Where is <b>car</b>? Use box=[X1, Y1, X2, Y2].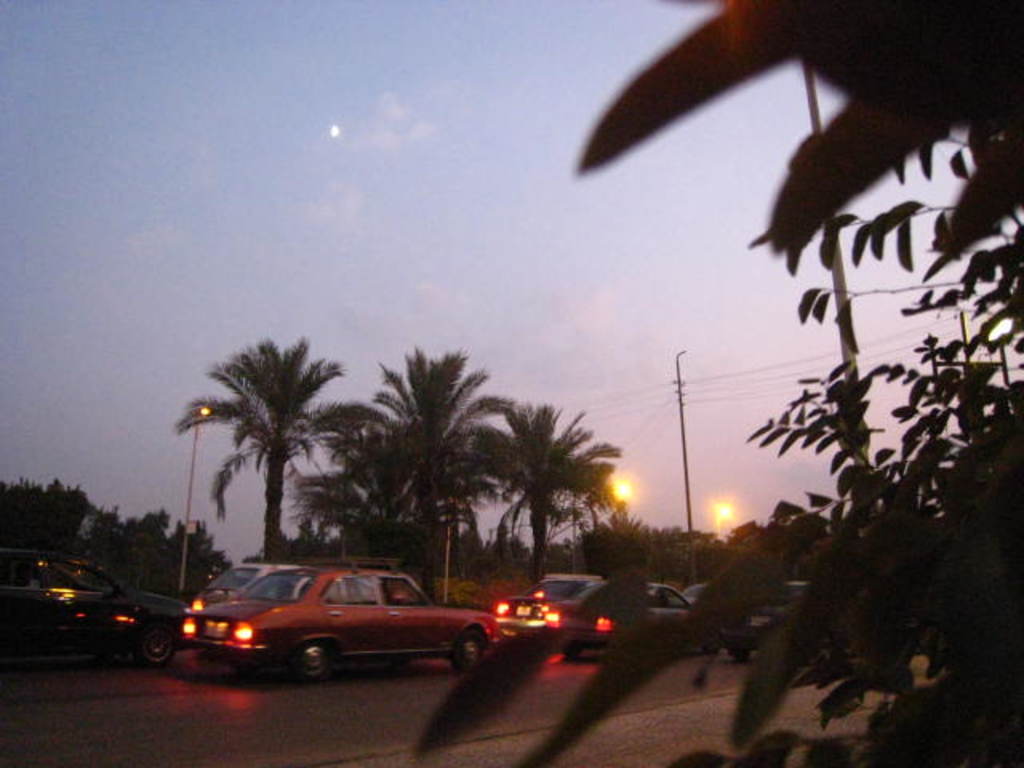
box=[189, 554, 307, 600].
